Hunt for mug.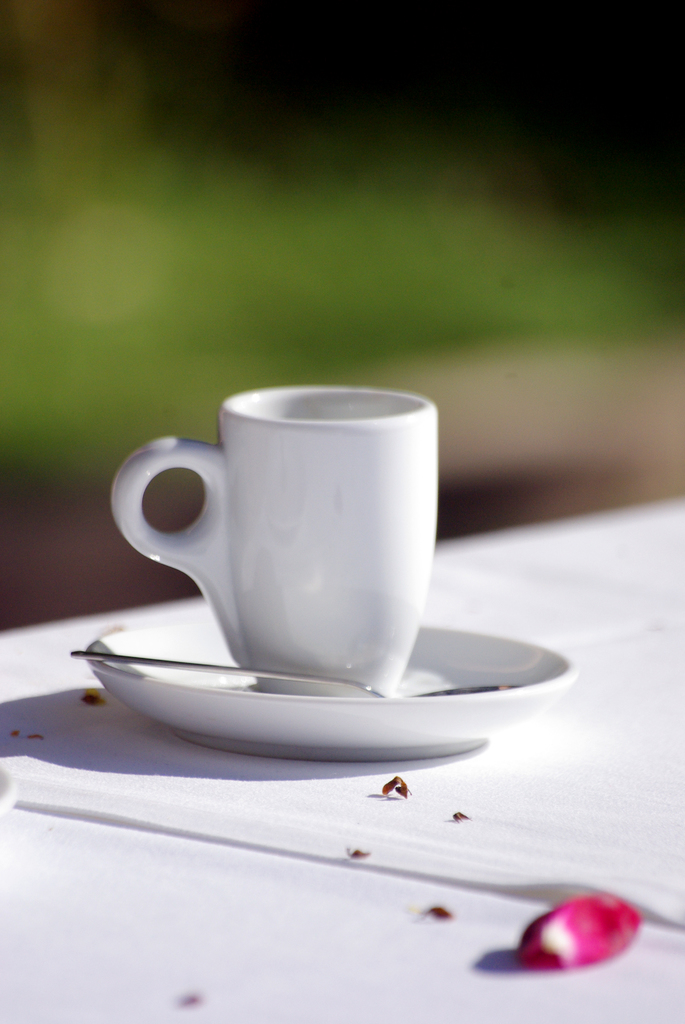
Hunted down at 109:389:438:698.
